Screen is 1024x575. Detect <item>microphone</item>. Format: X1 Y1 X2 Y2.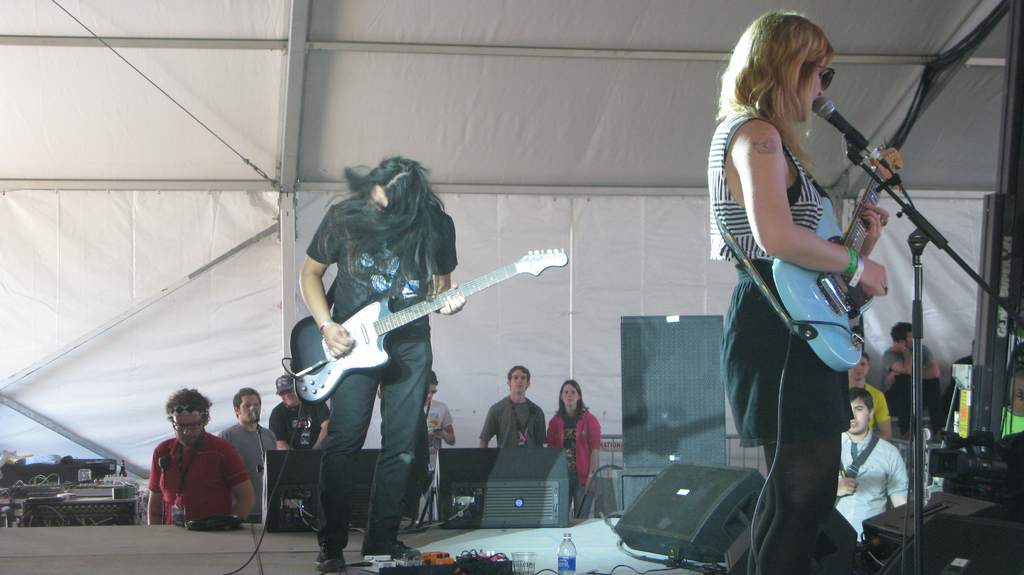
810 91 880 160.
